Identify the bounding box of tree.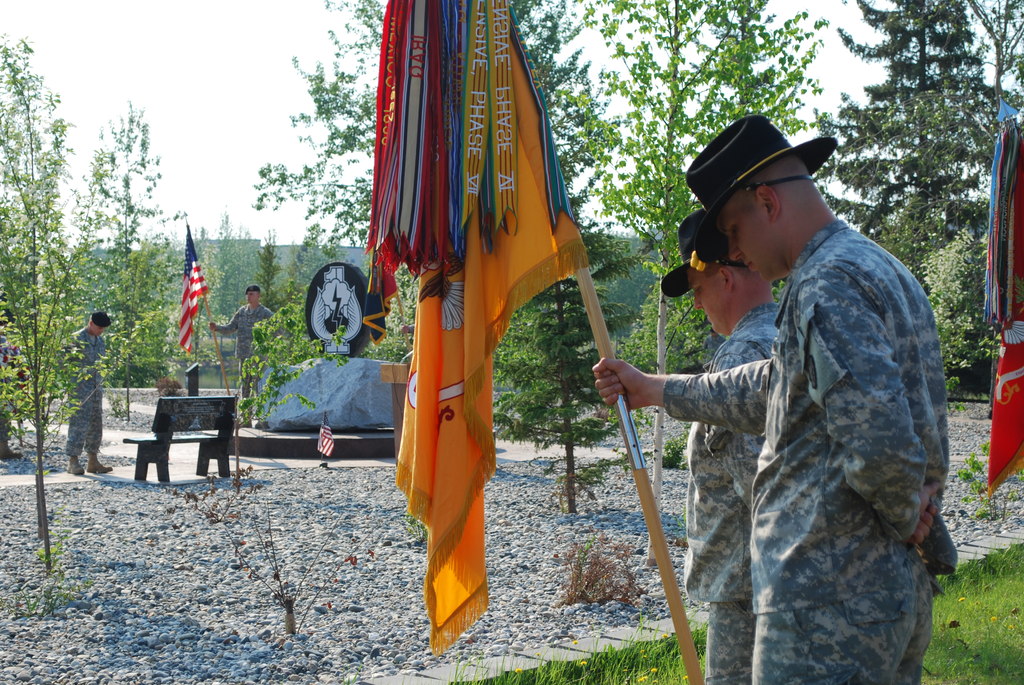
bbox=[194, 211, 271, 340].
